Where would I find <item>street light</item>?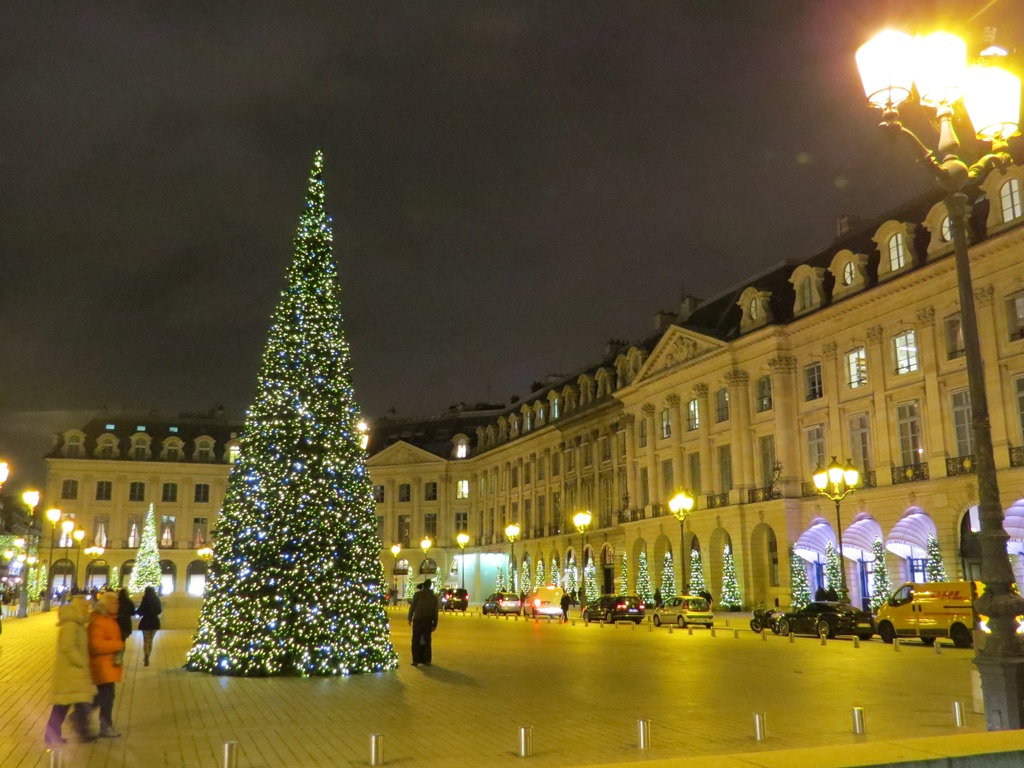
At x1=422, y1=535, x2=433, y2=581.
